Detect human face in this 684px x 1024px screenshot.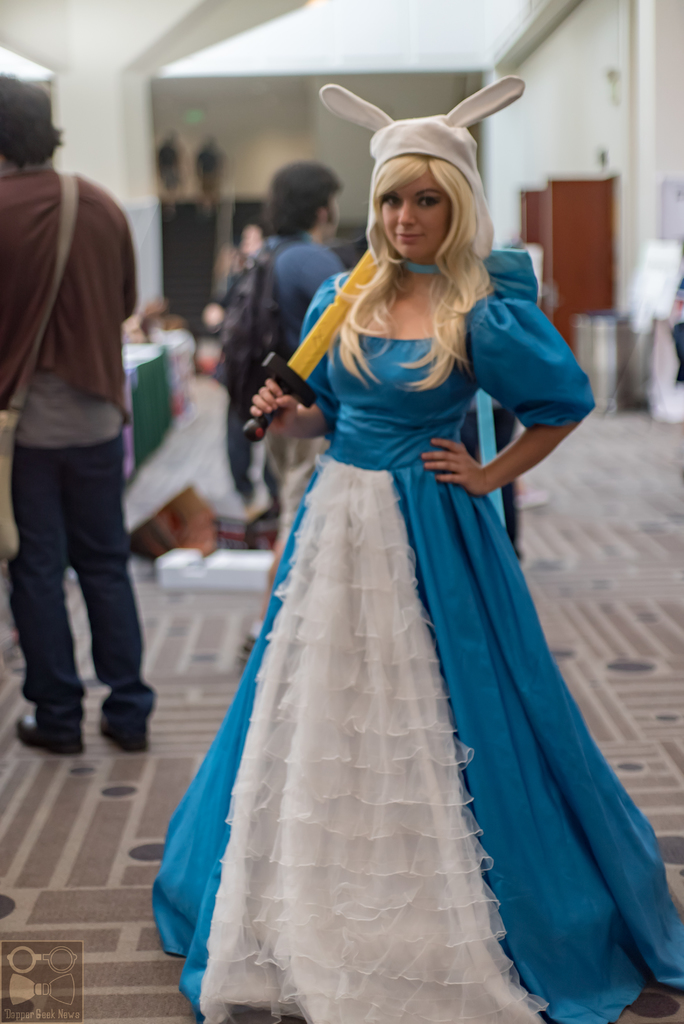
Detection: [381,168,446,262].
